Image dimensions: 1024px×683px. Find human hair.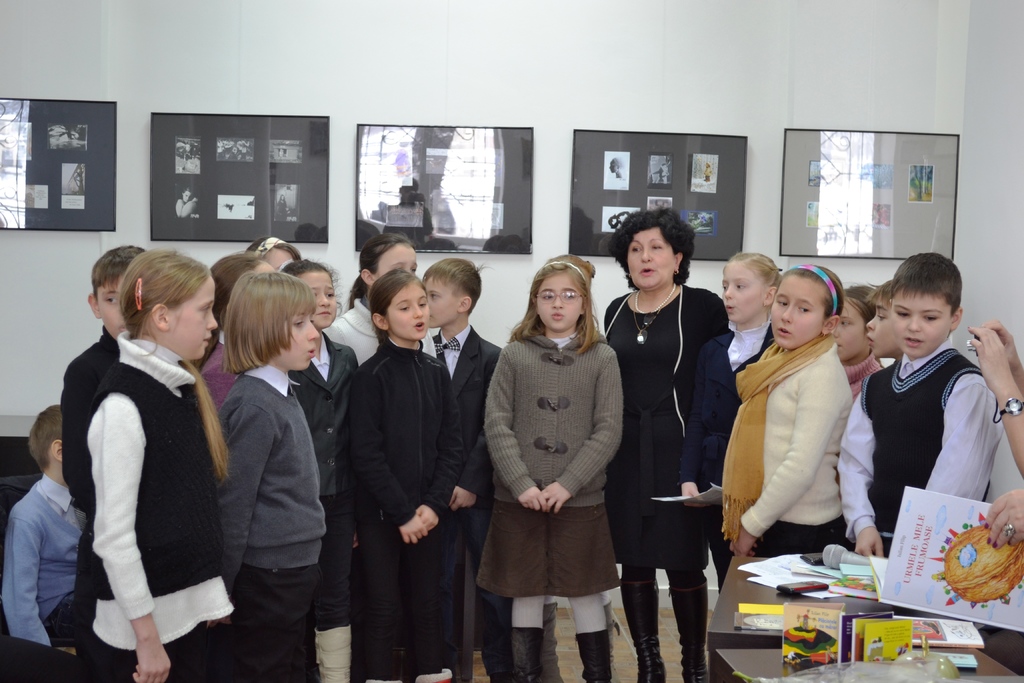
x1=554, y1=254, x2=596, y2=288.
